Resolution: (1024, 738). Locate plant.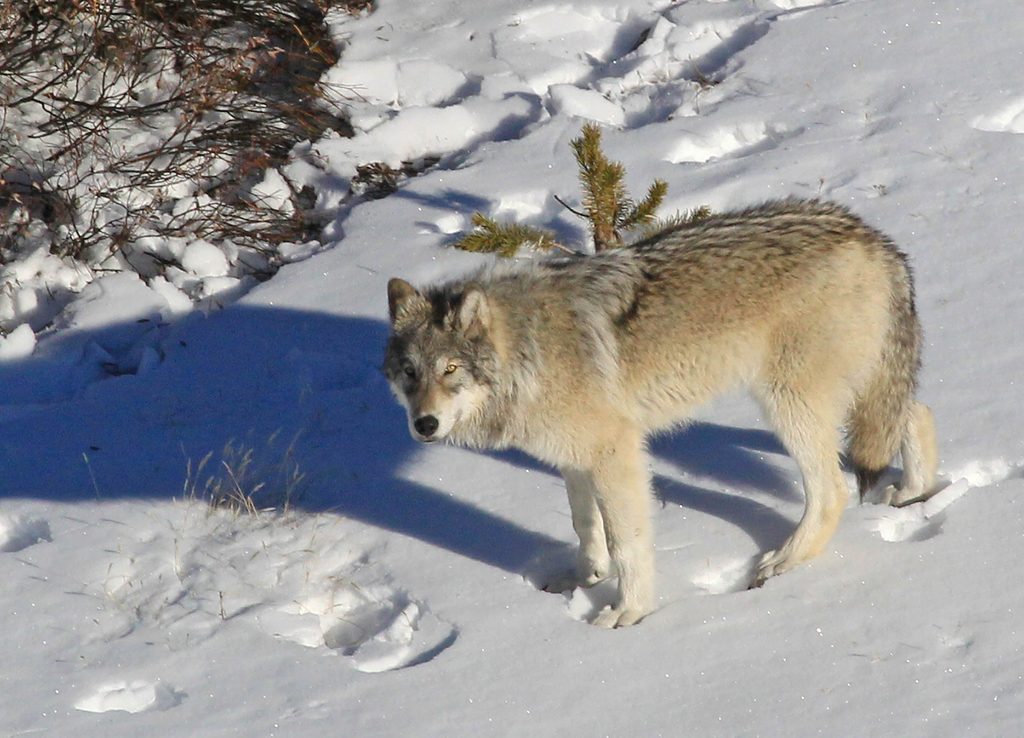
<bbox>440, 112, 715, 256</bbox>.
